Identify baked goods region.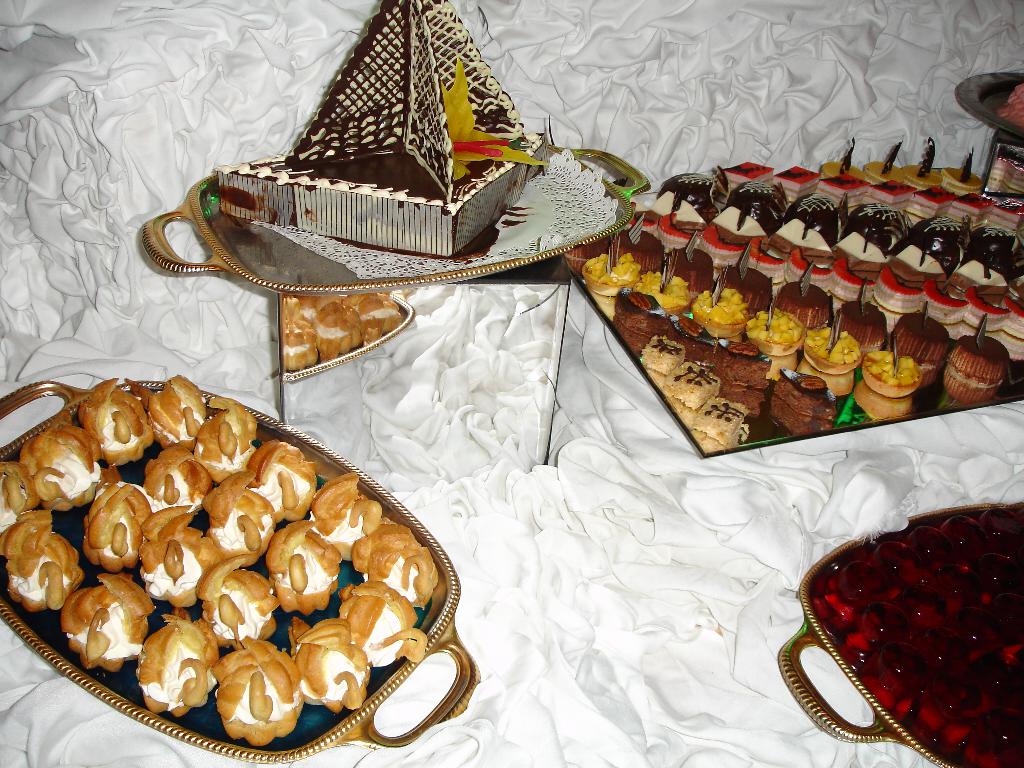
Region: x1=648 y1=331 x2=685 y2=379.
